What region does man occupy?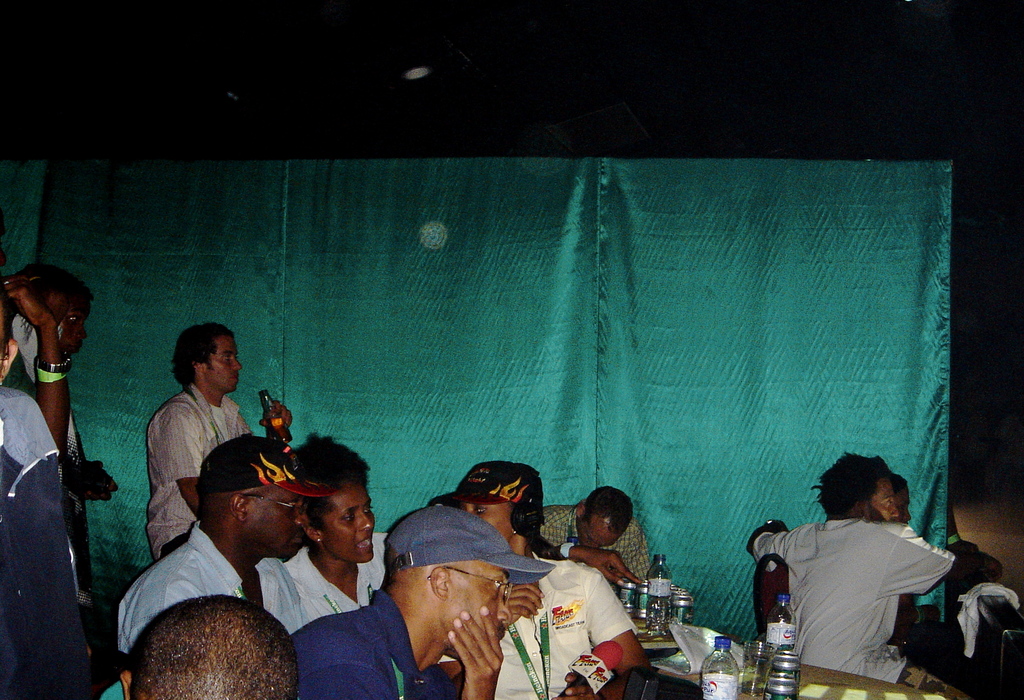
141 320 298 554.
